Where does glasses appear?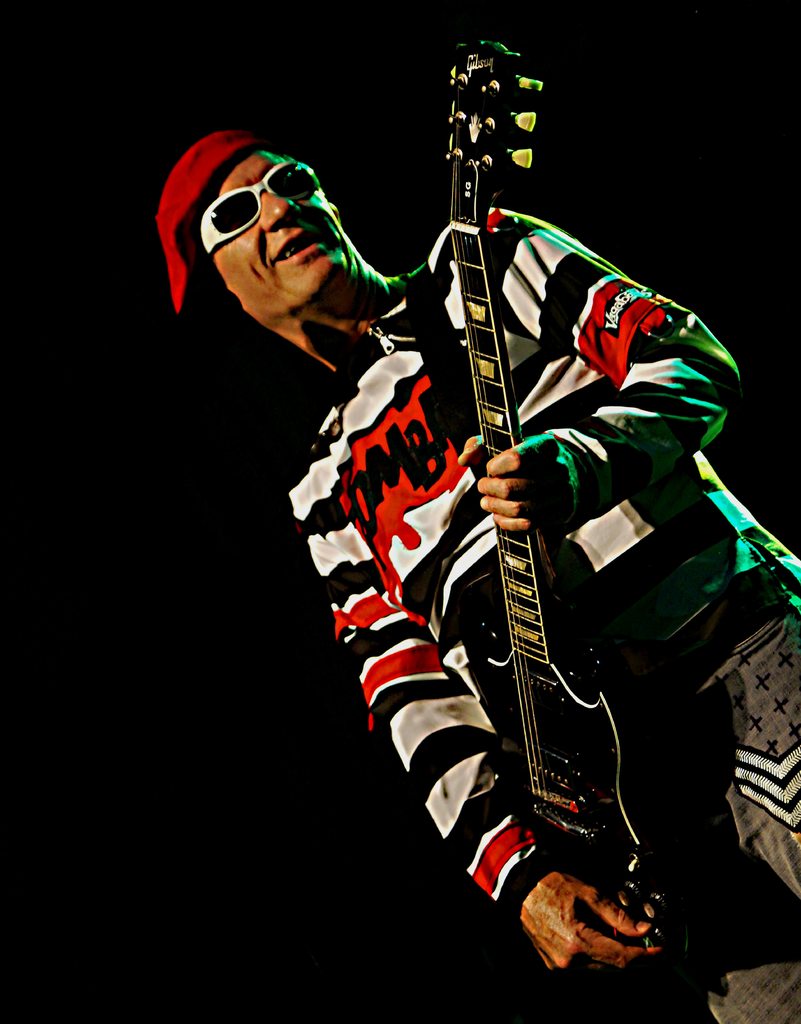
Appears at 178,160,342,234.
